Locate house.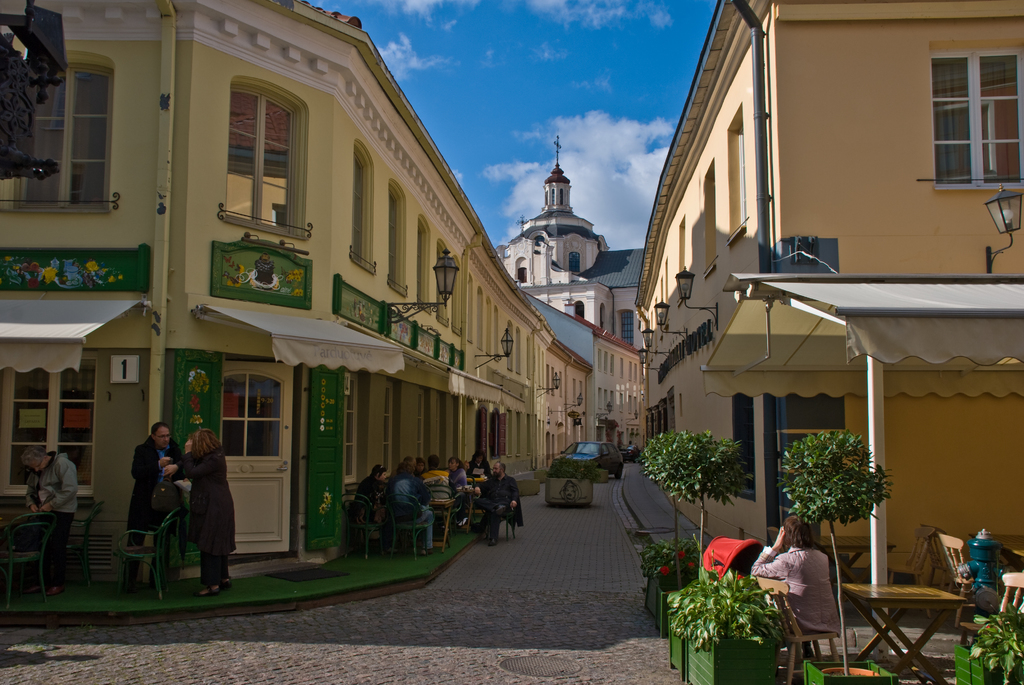
Bounding box: l=502, t=134, r=643, b=349.
